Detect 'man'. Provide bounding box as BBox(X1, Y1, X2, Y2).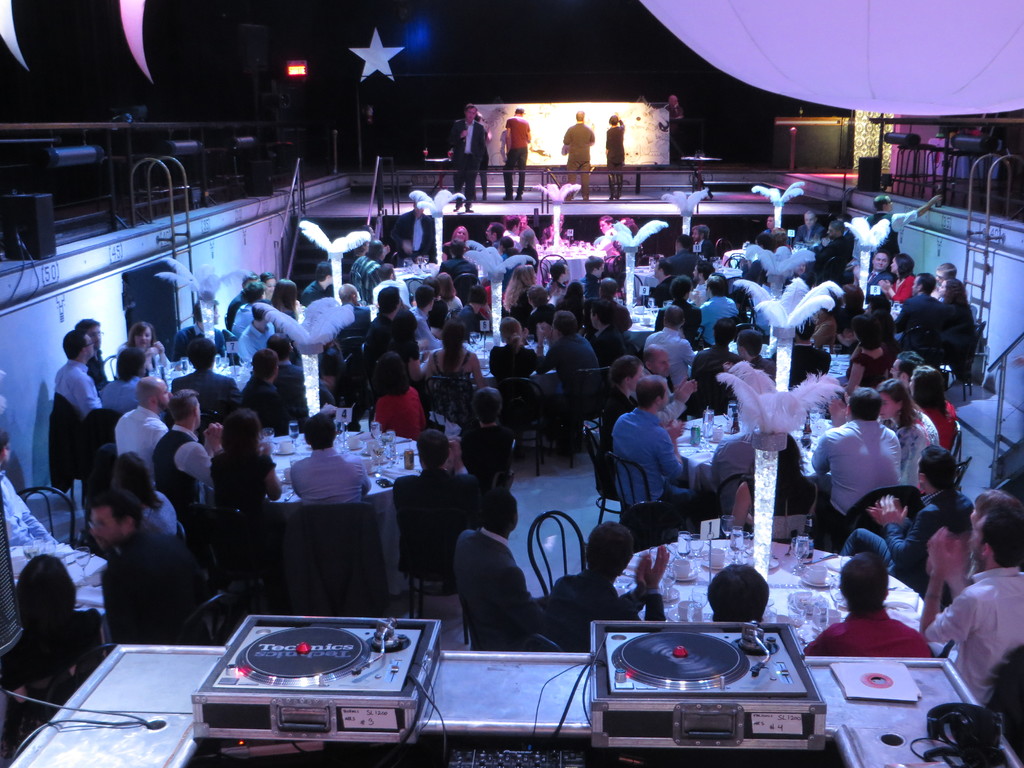
BBox(865, 252, 892, 299).
